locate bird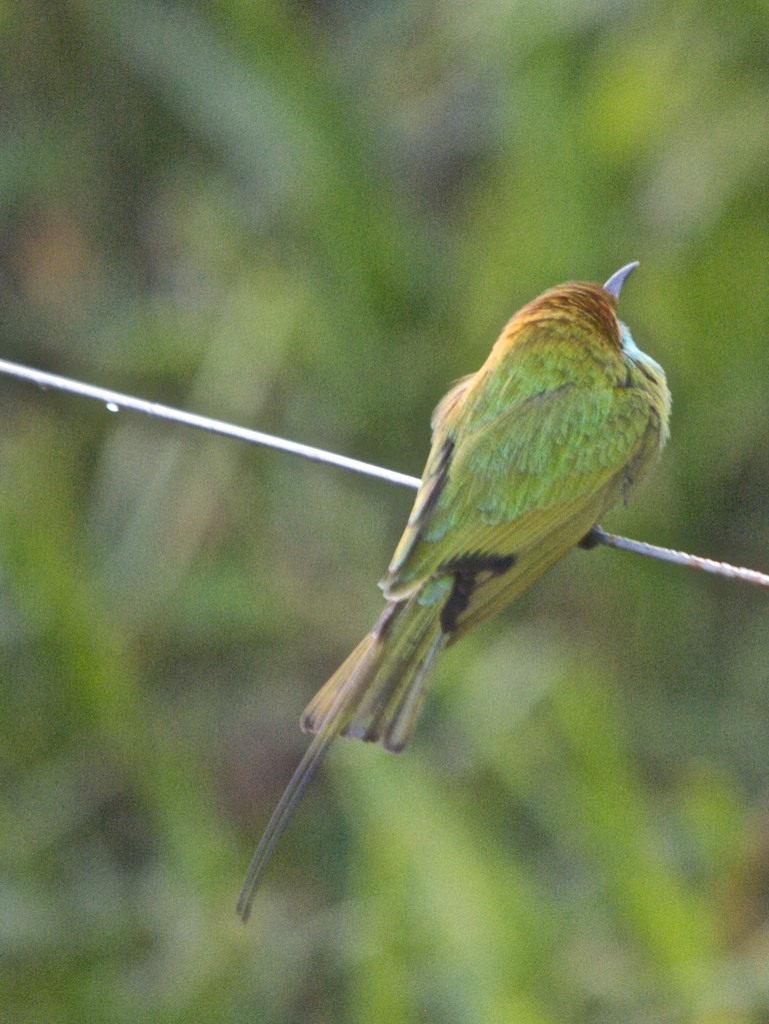
bbox=[275, 262, 678, 849]
